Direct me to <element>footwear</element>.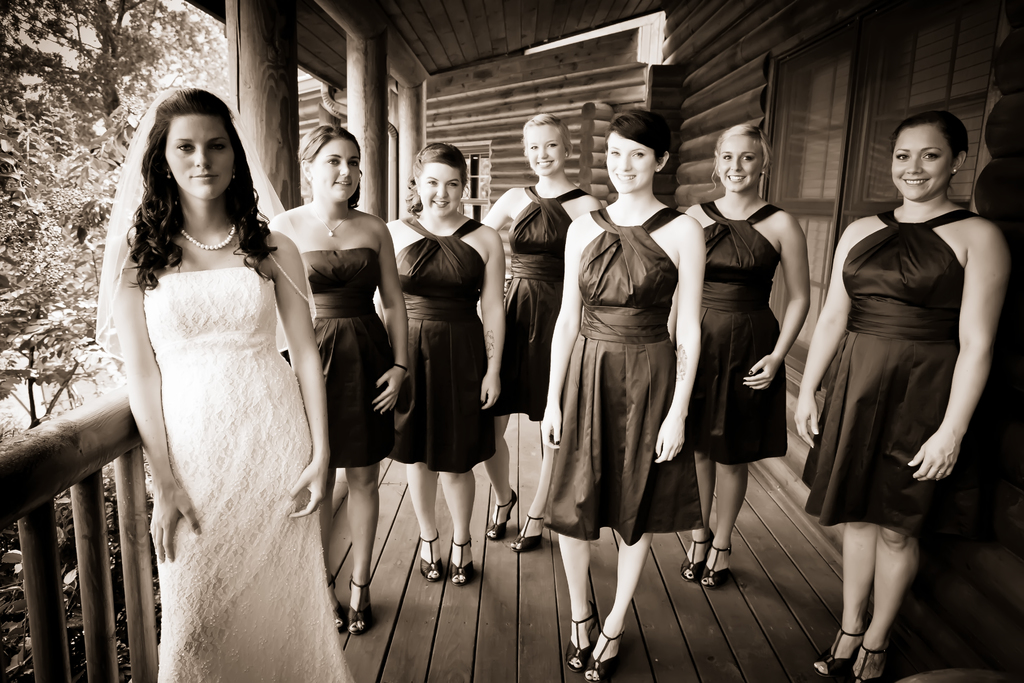
Direction: <box>349,577,372,639</box>.
